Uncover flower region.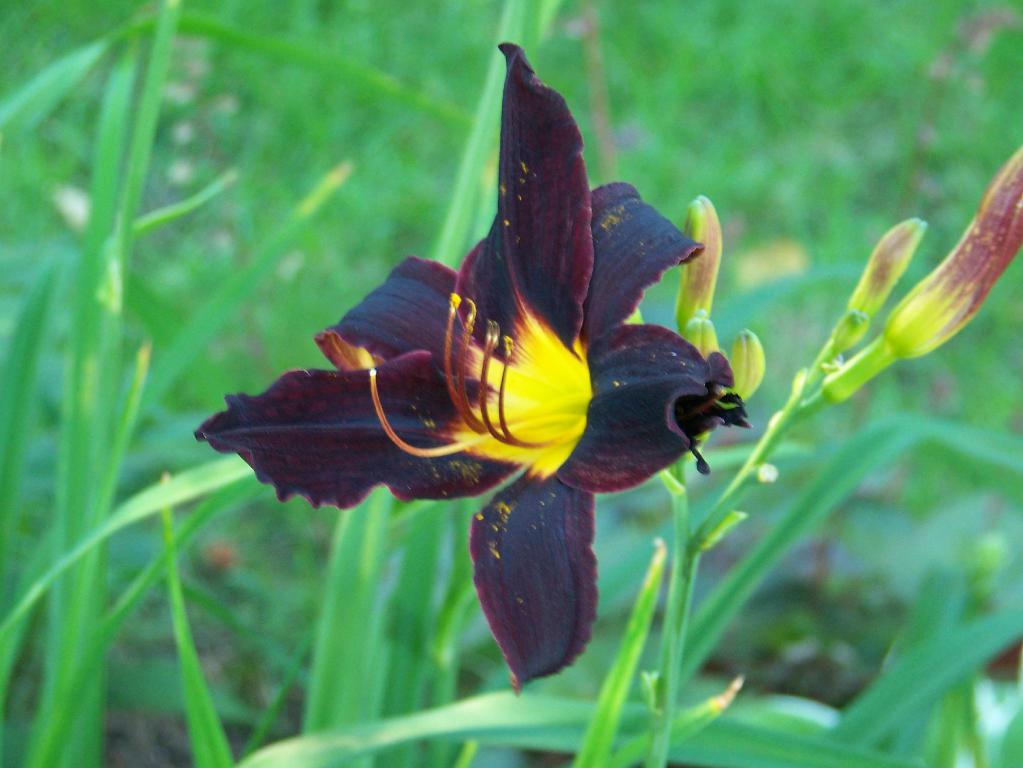
Uncovered: <region>820, 216, 932, 352</region>.
